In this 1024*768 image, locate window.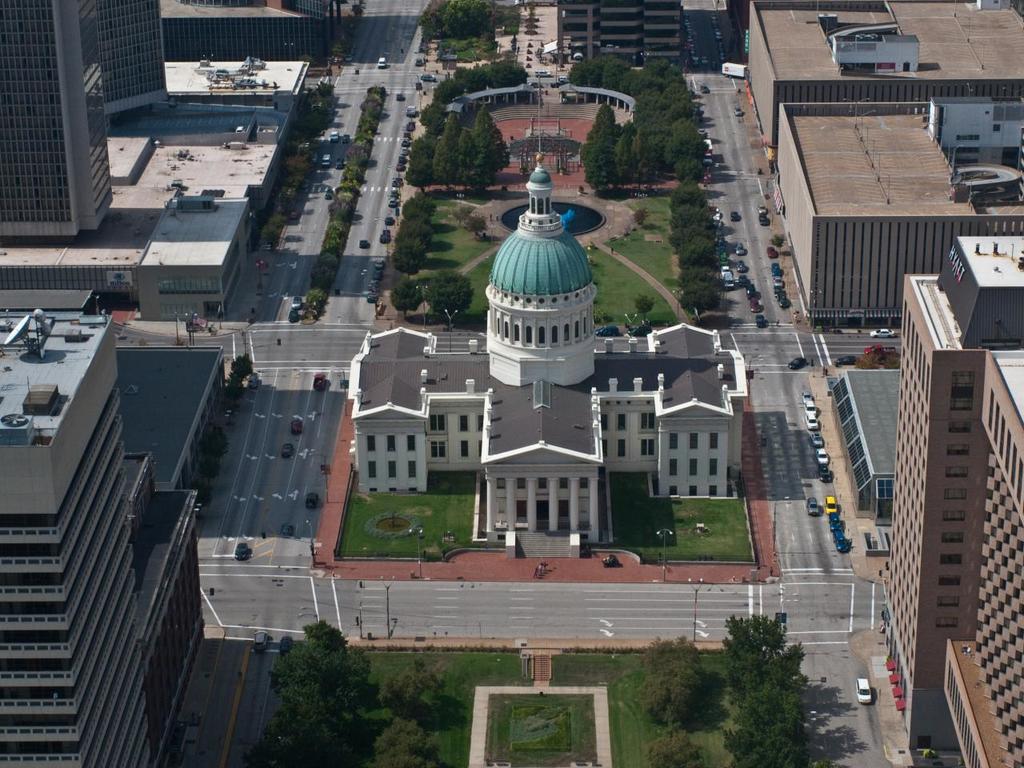
Bounding box: (707, 458, 719, 480).
